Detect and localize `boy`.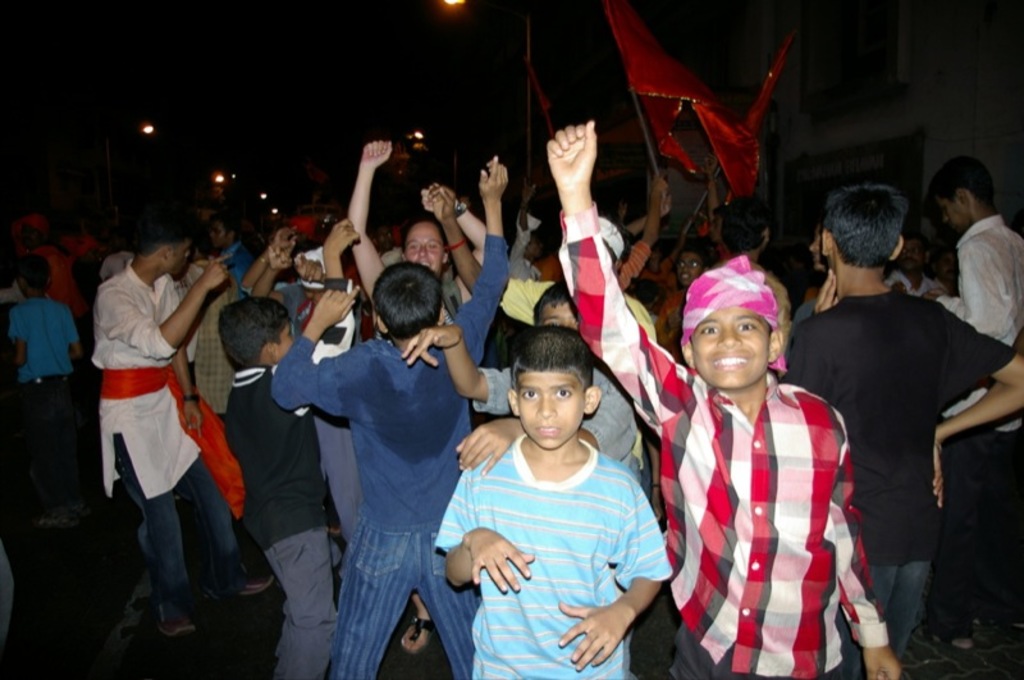
Localized at [655, 242, 710, 368].
